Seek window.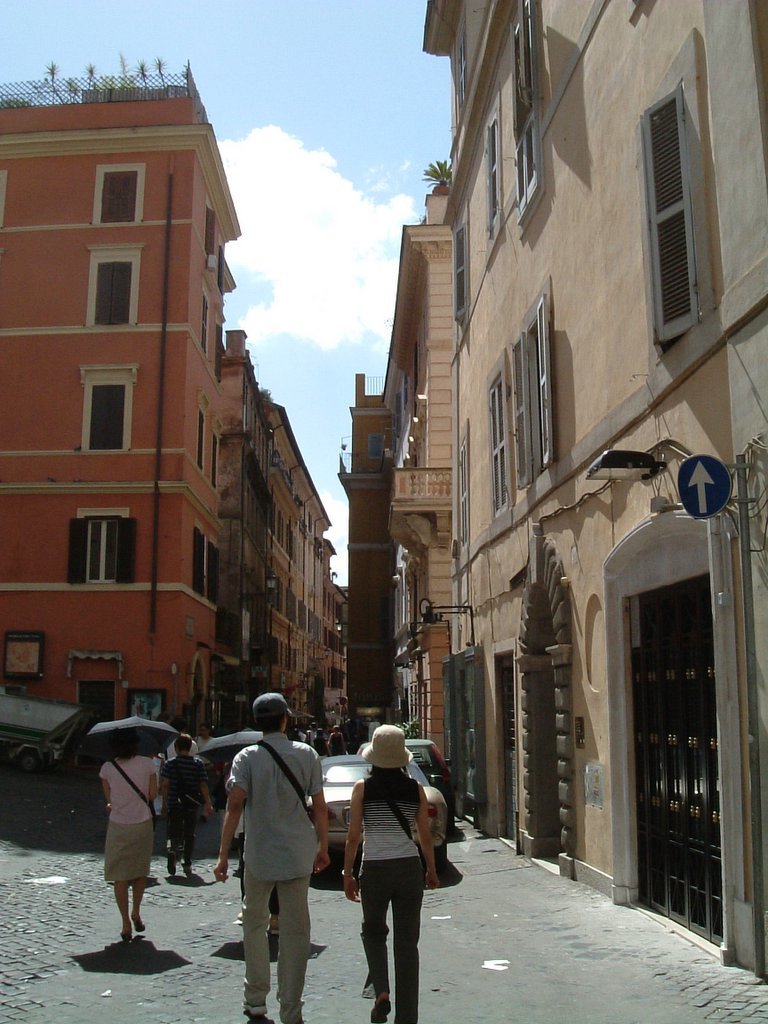
l=489, t=347, r=515, b=515.
